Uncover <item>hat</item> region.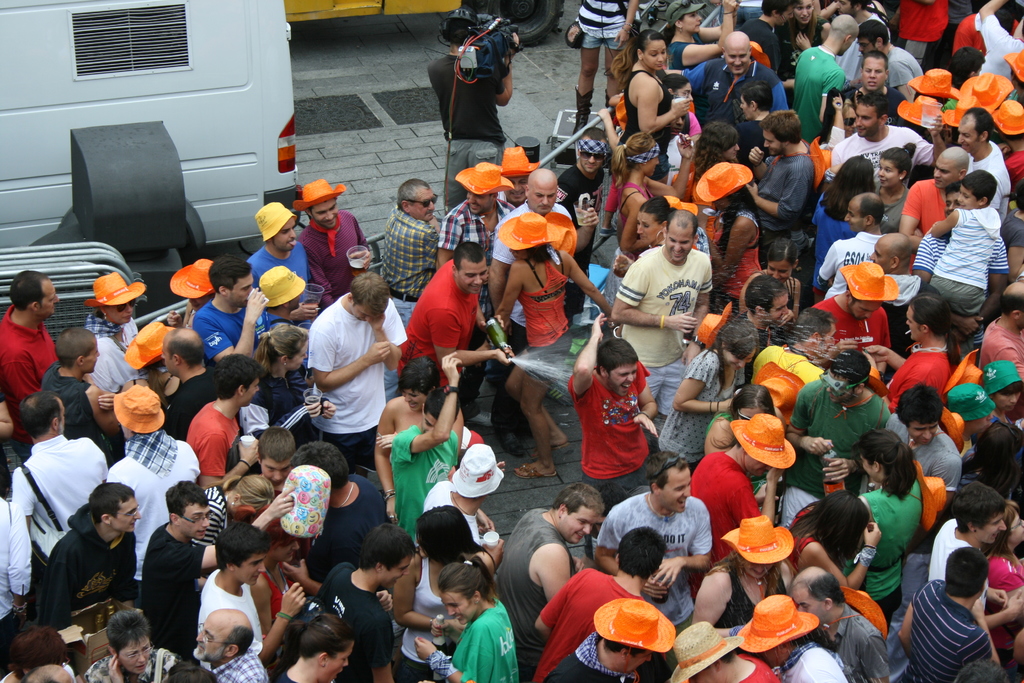
Uncovered: select_region(1002, 48, 1023, 88).
